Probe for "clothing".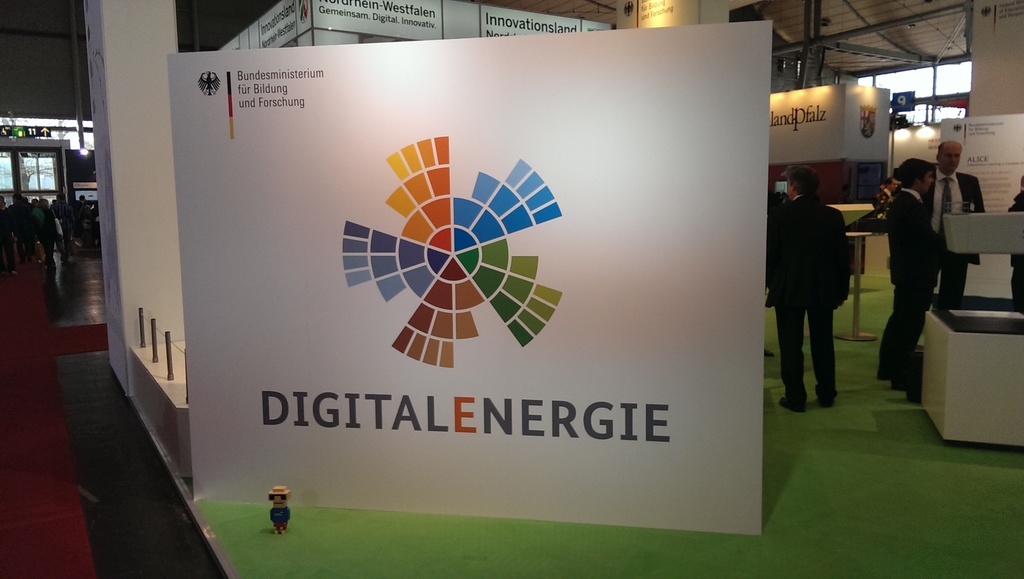
Probe result: Rect(1009, 188, 1023, 298).
